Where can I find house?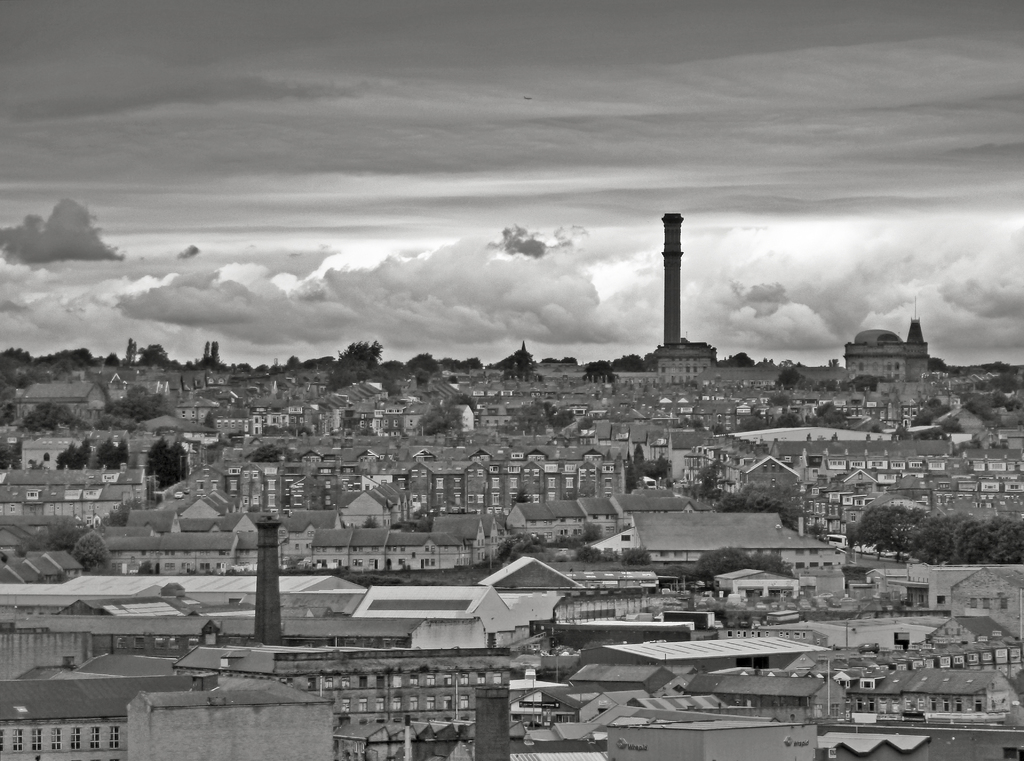
You can find it at <box>945,442,1023,518</box>.
